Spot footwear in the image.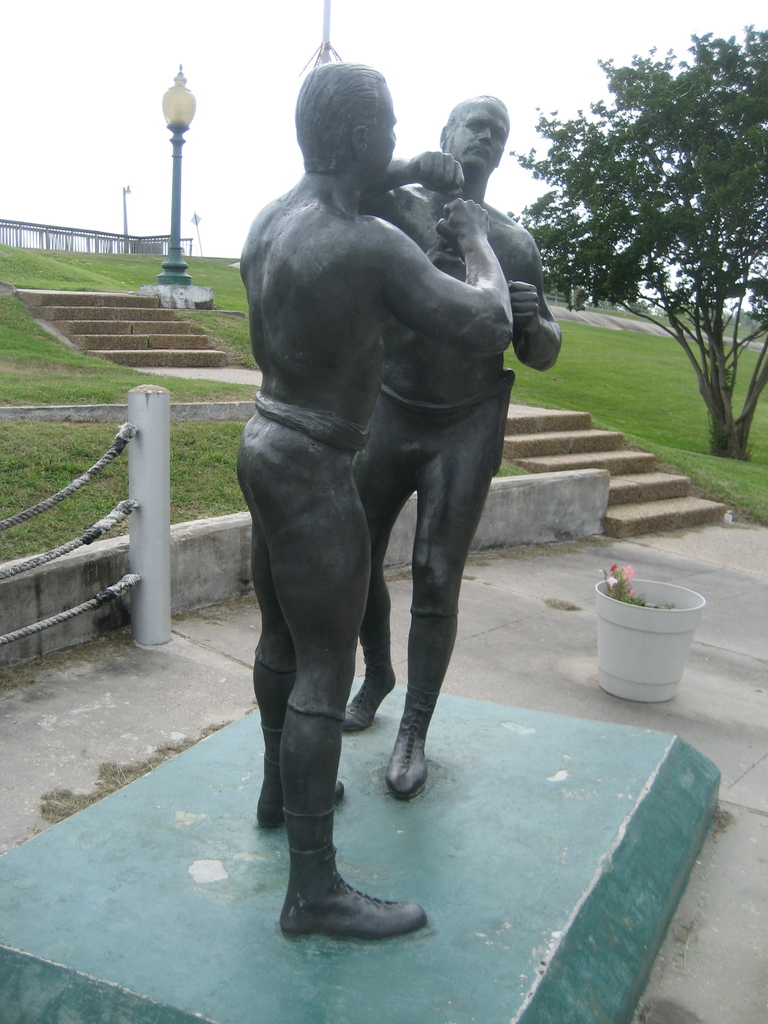
footwear found at (394,614,461,798).
